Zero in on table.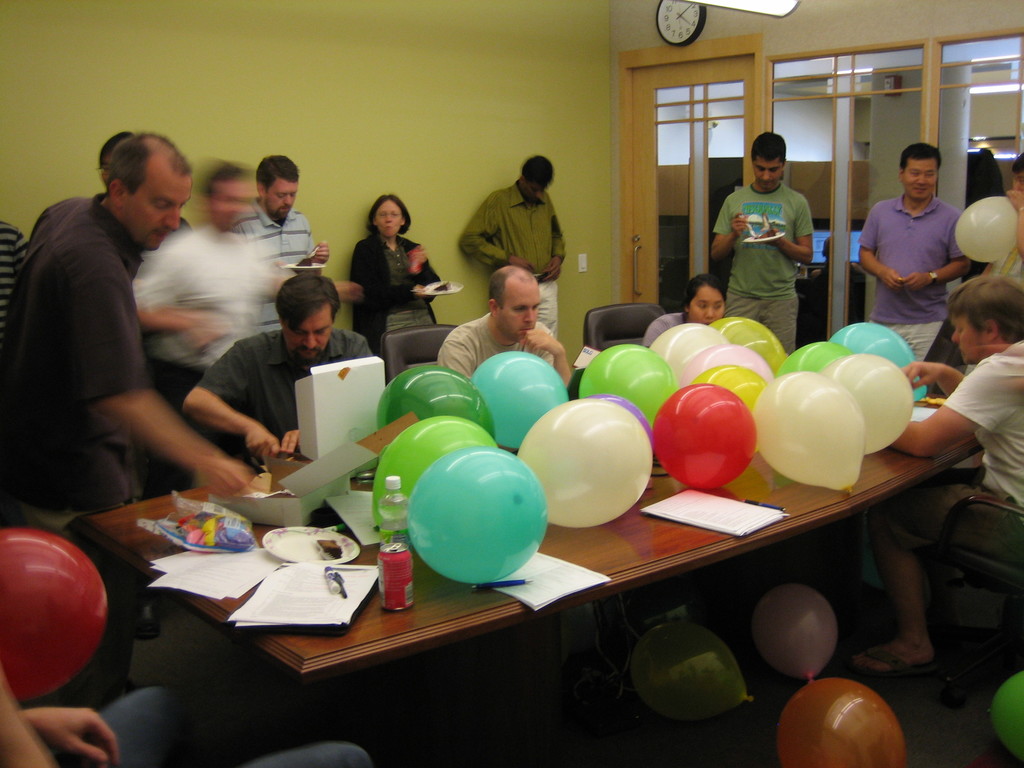
Zeroed in: bbox=(78, 328, 995, 767).
